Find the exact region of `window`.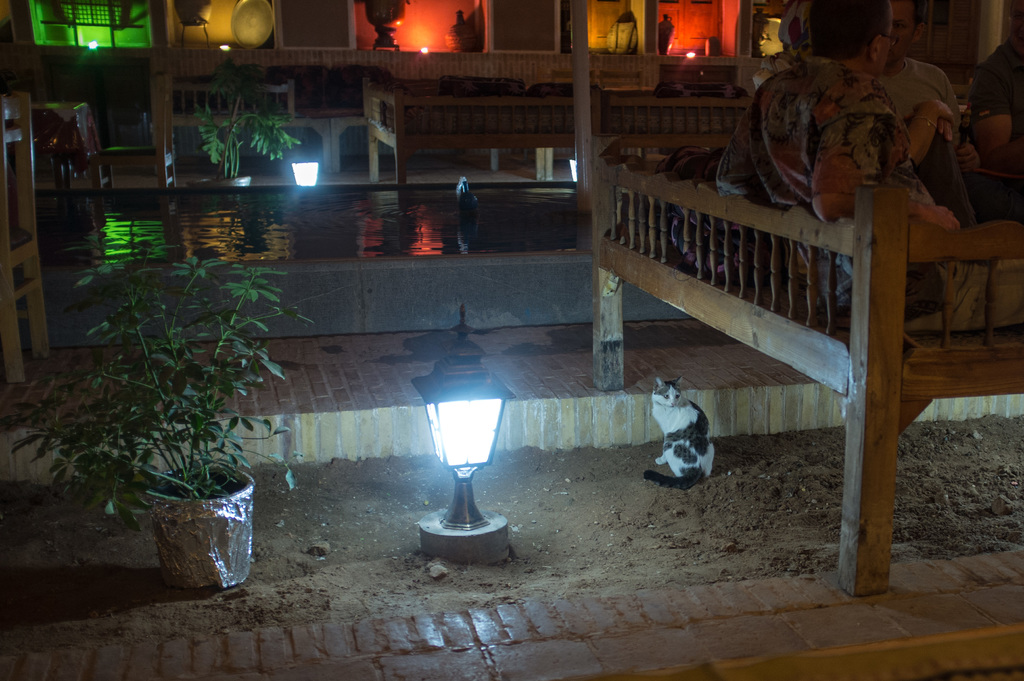
Exact region: 29,0,157,53.
